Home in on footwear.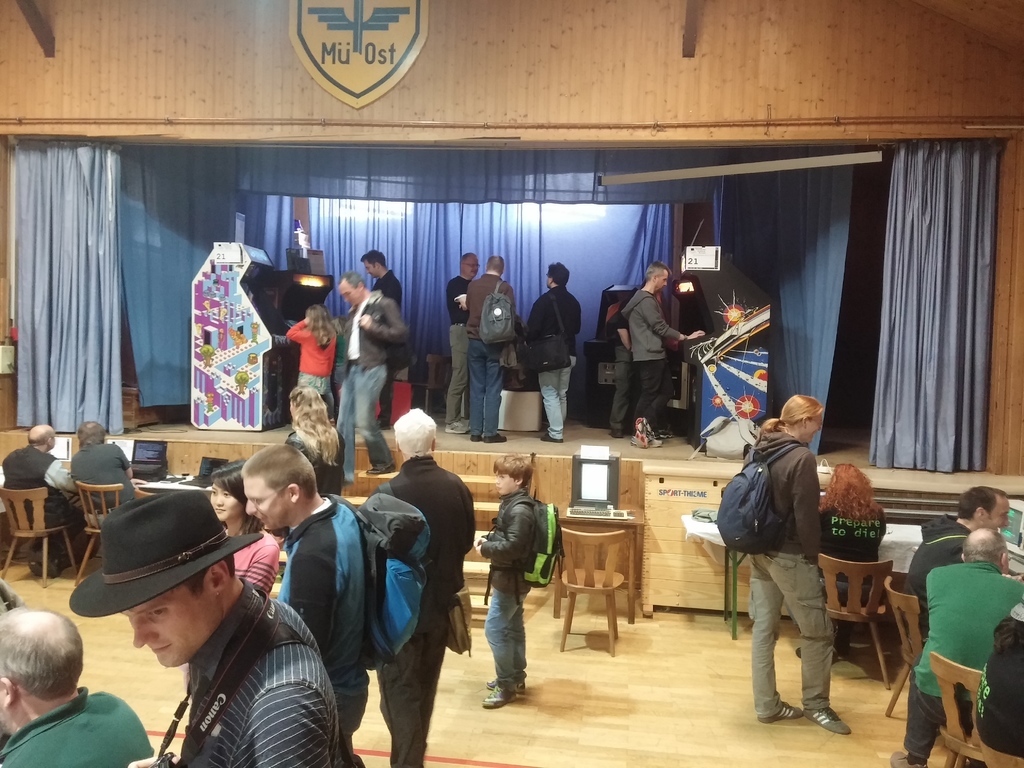
Homed in at 460/420/467/428.
